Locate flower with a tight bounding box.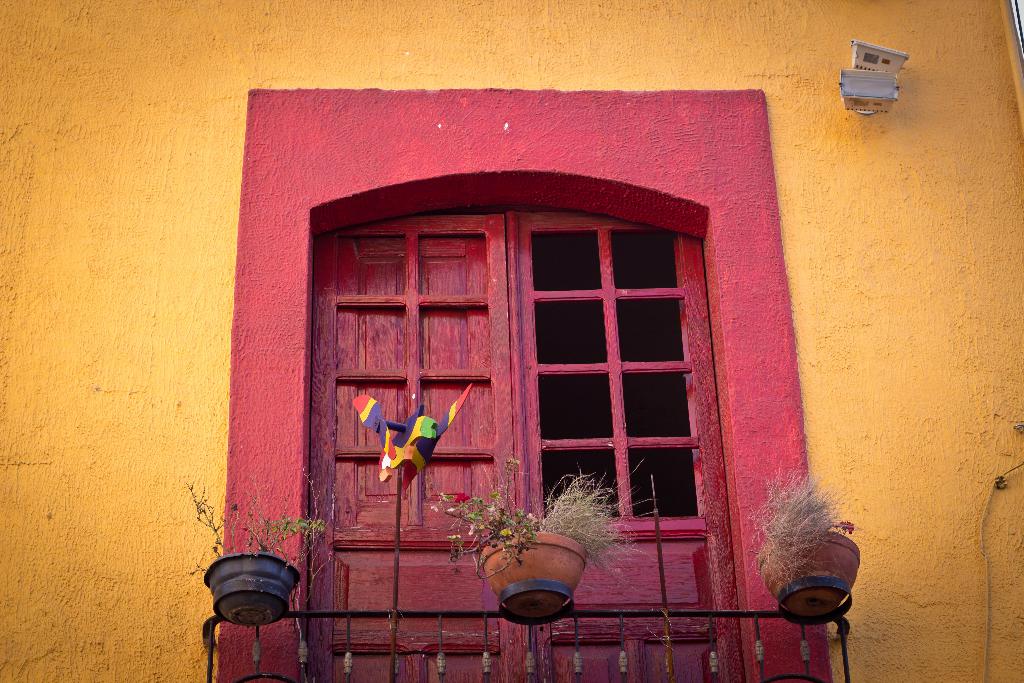
833:516:858:537.
